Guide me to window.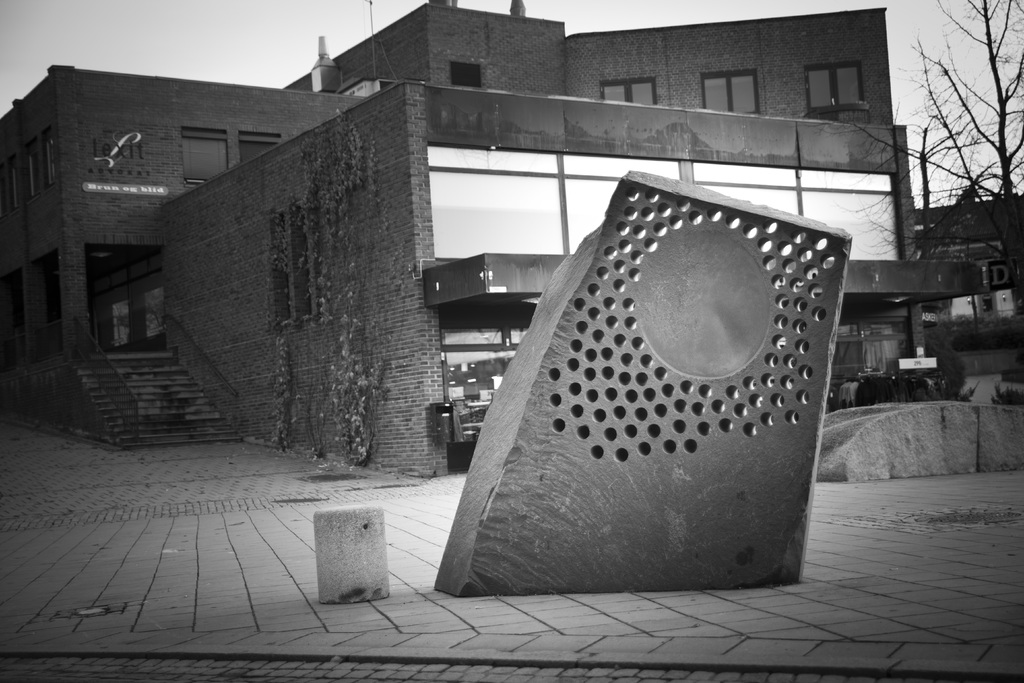
Guidance: BBox(699, 70, 763, 115).
